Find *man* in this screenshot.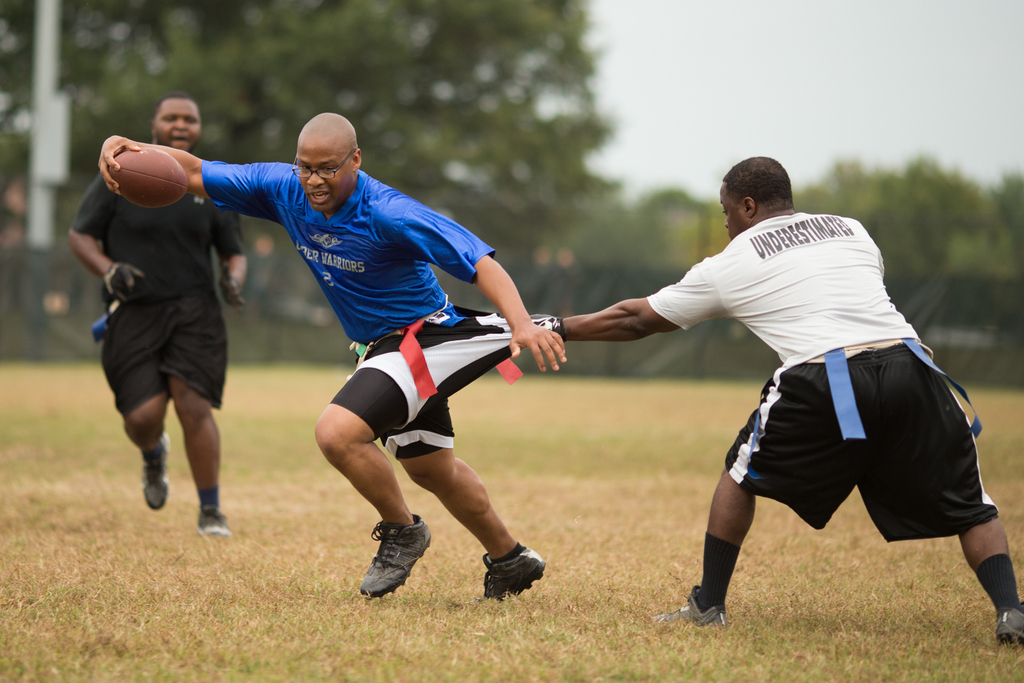
The bounding box for *man* is l=535, t=147, r=1023, b=644.
